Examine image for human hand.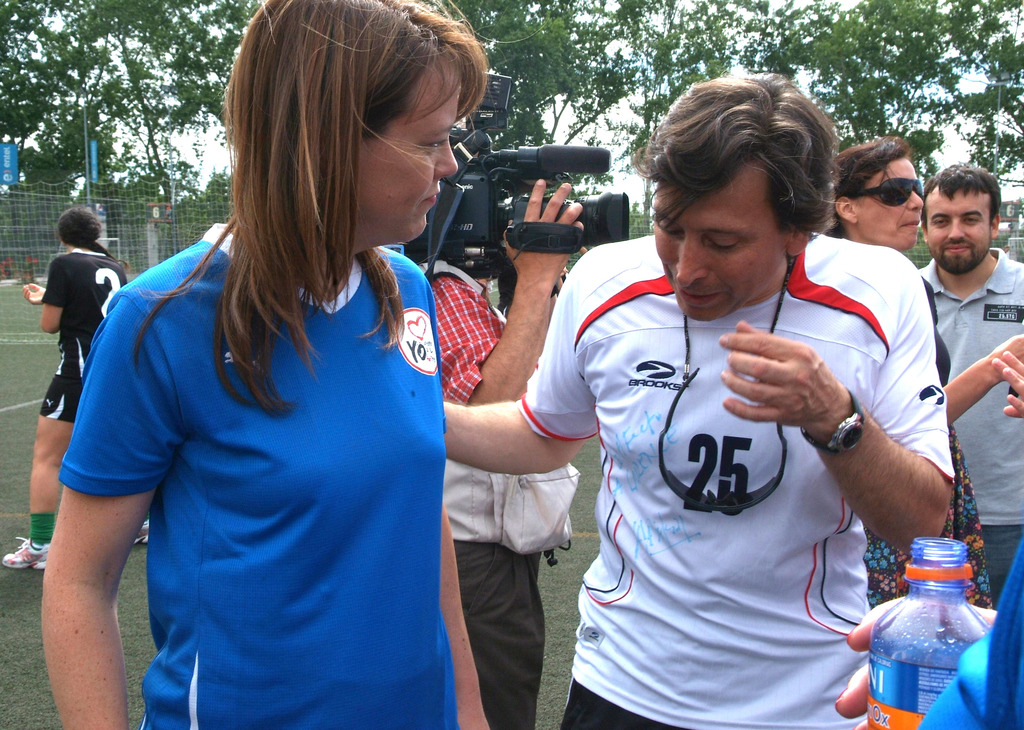
Examination result: <region>989, 347, 1023, 421</region>.
